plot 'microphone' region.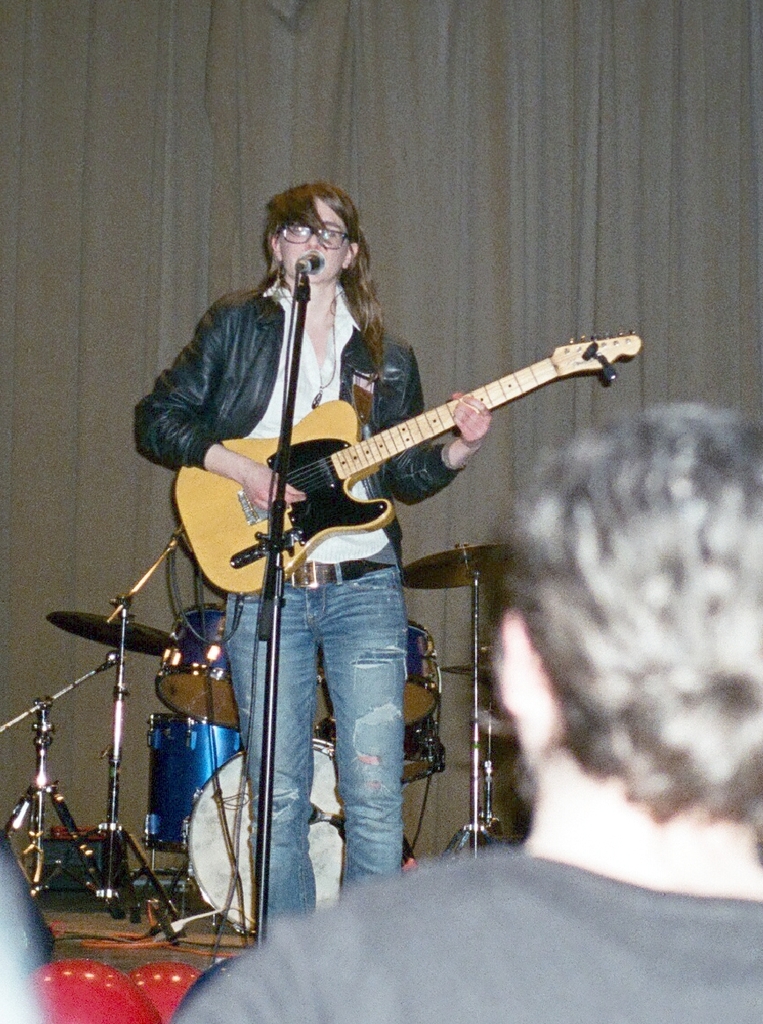
Plotted at box(294, 246, 328, 273).
